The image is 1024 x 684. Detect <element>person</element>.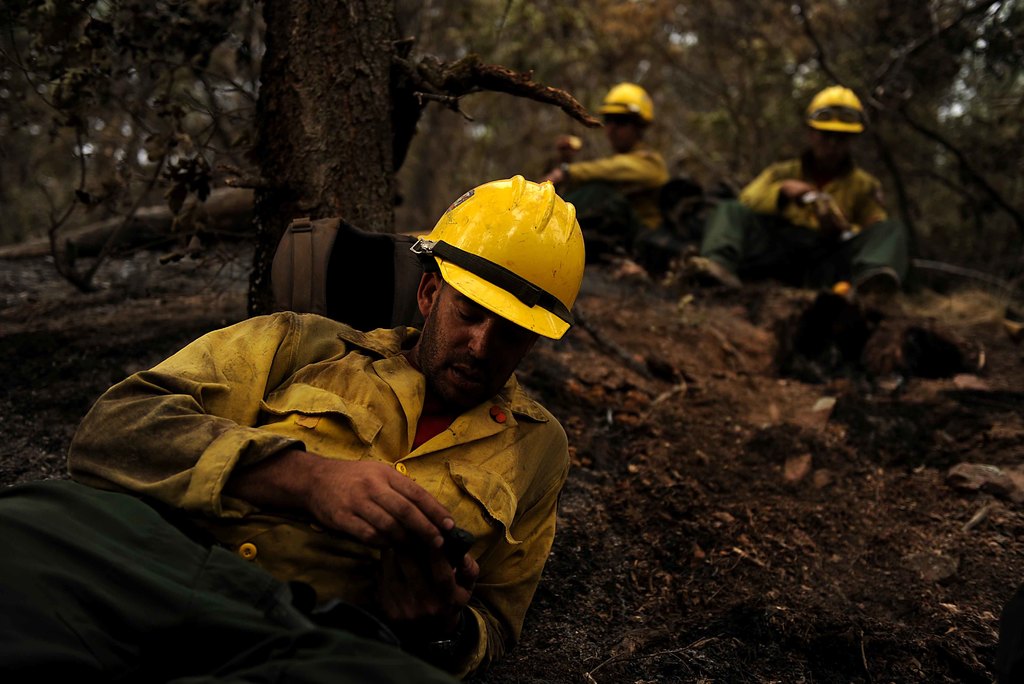
Detection: <region>45, 240, 568, 621</region>.
